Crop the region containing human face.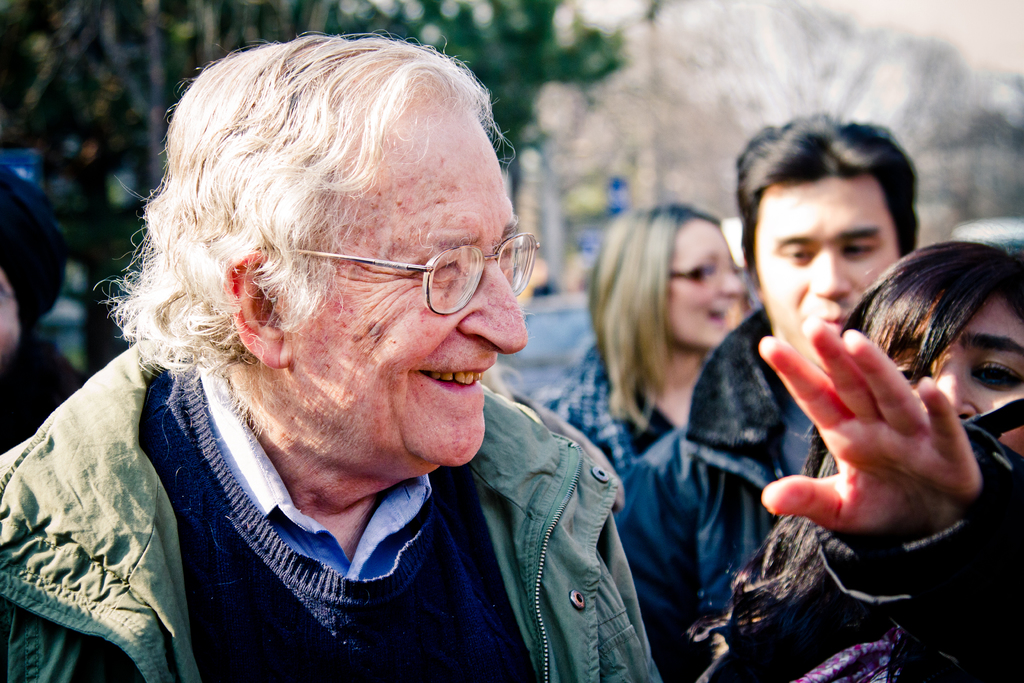
Crop region: (902, 299, 1023, 454).
